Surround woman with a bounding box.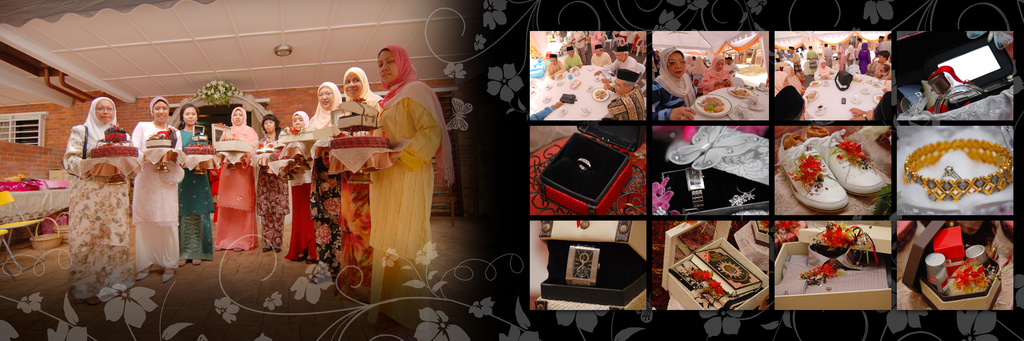
696,52,737,95.
